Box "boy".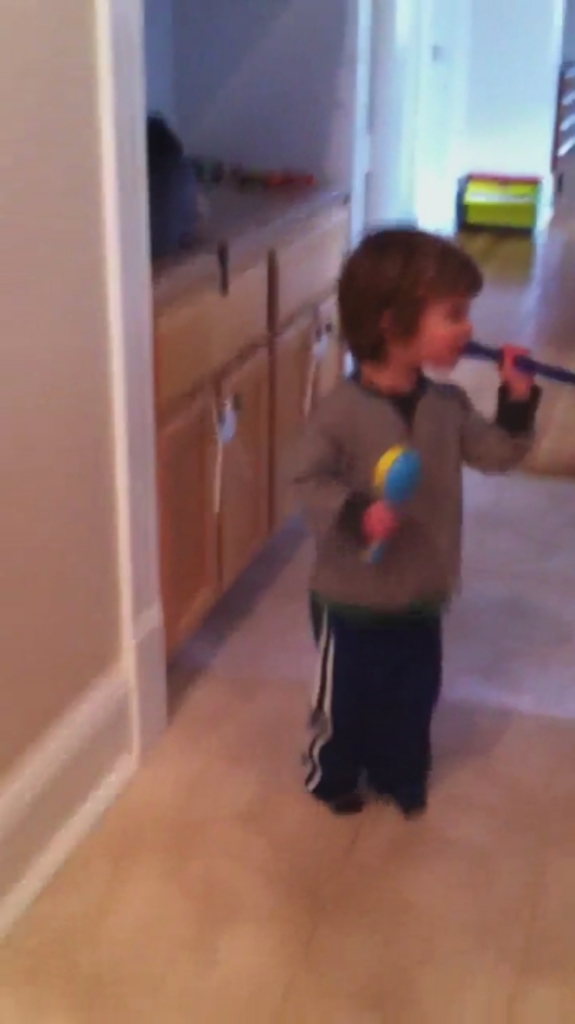
pyautogui.locateOnScreen(259, 212, 537, 858).
